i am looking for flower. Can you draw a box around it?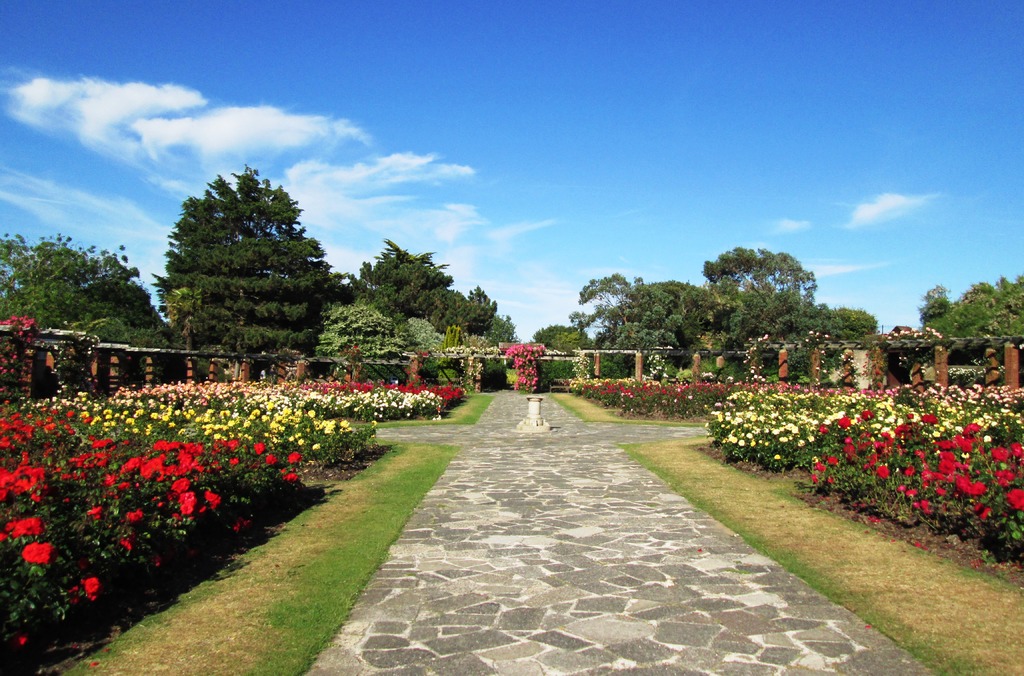
Sure, the bounding box is [79,578,99,595].
